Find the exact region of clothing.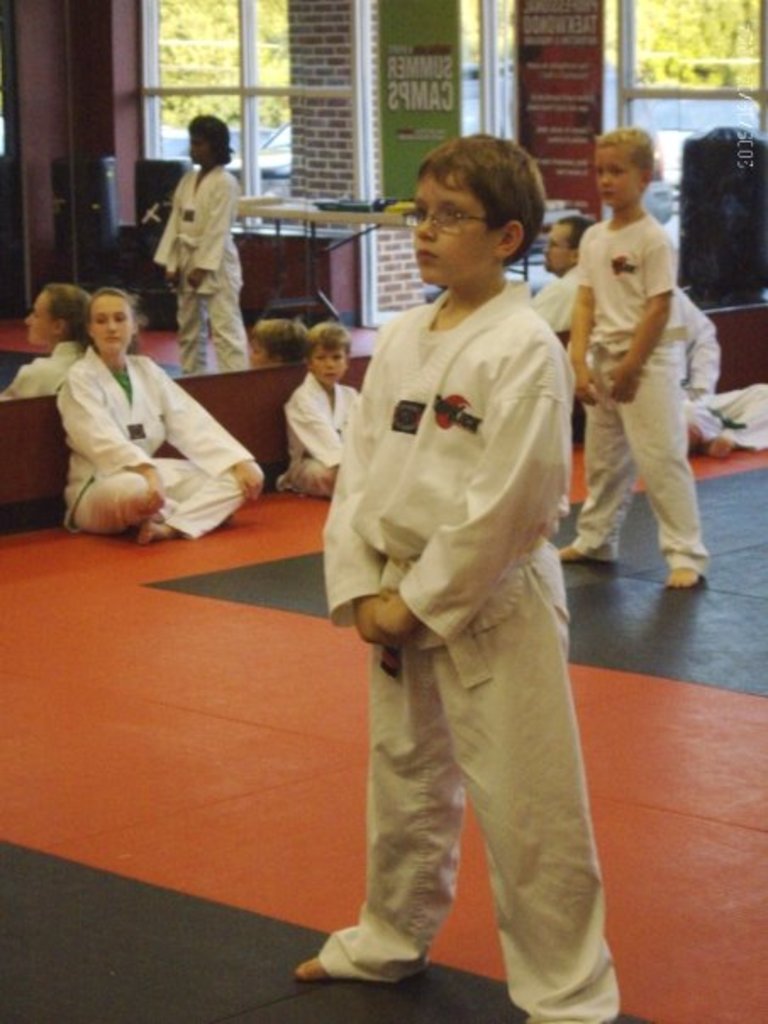
Exact region: left=673, top=290, right=766, bottom=448.
